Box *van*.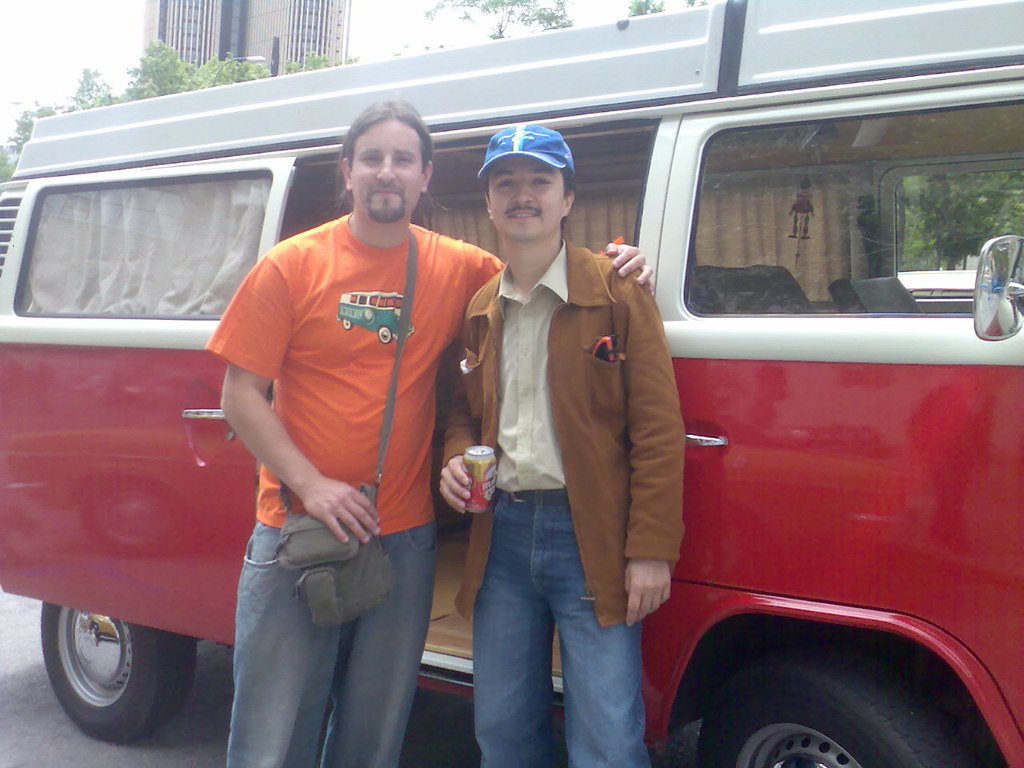
(x1=0, y1=0, x2=1023, y2=767).
